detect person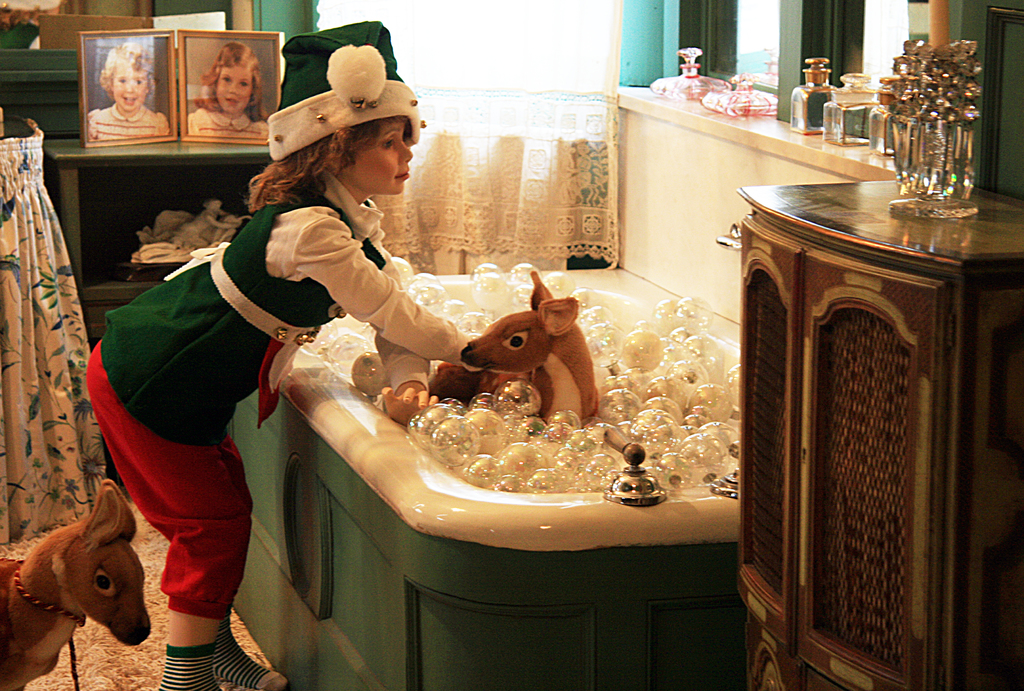
Rect(82, 13, 523, 690)
